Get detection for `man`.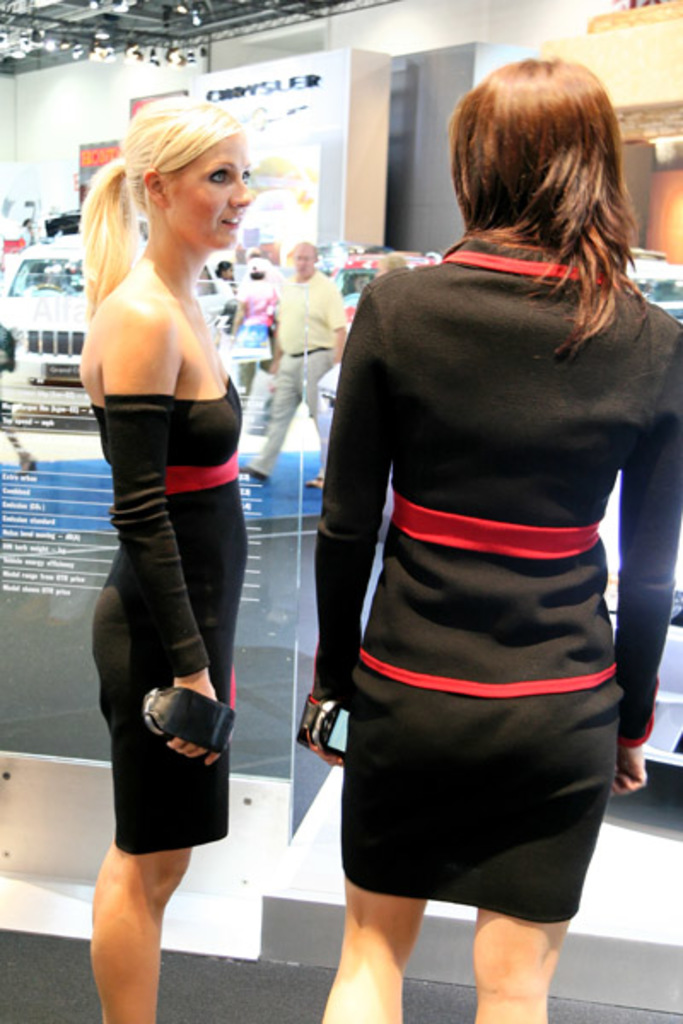
Detection: x1=248, y1=241, x2=348, y2=485.
